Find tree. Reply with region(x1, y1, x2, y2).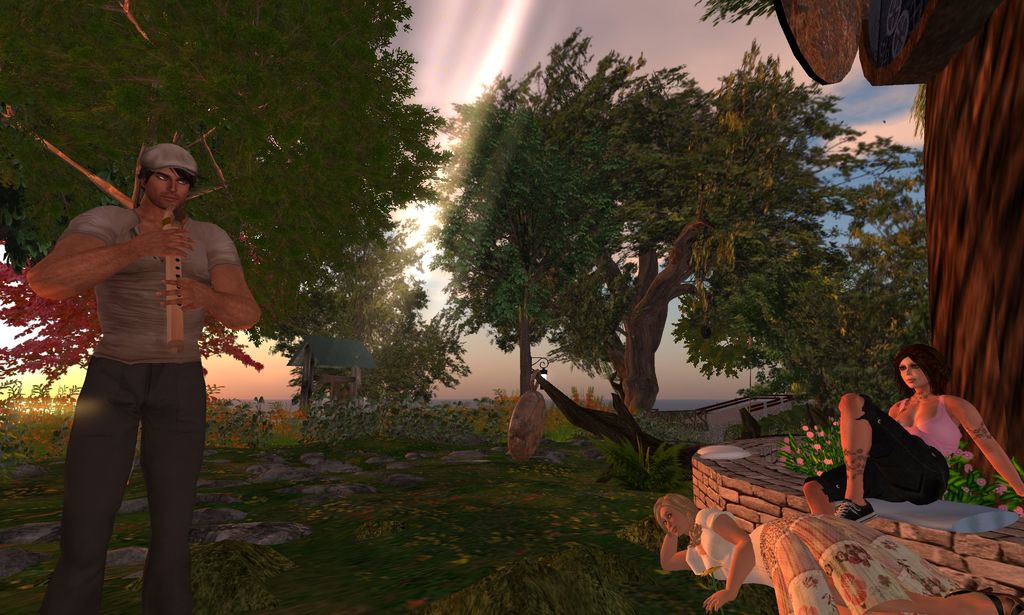
region(771, 0, 1023, 483).
